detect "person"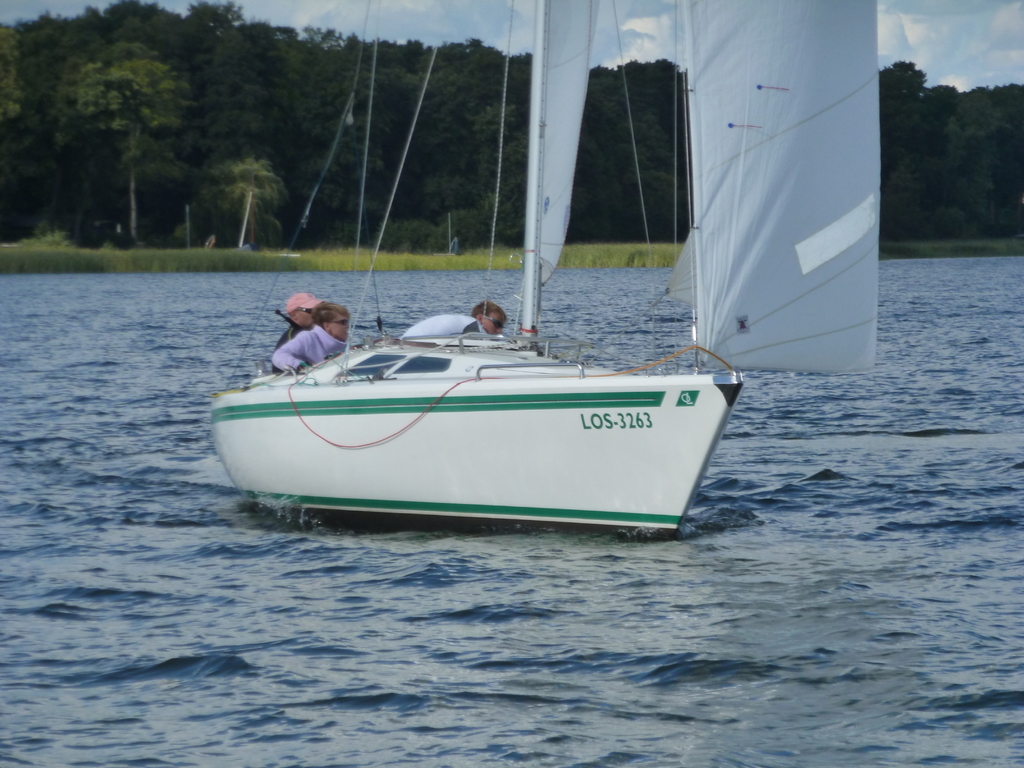
[402, 298, 508, 338]
